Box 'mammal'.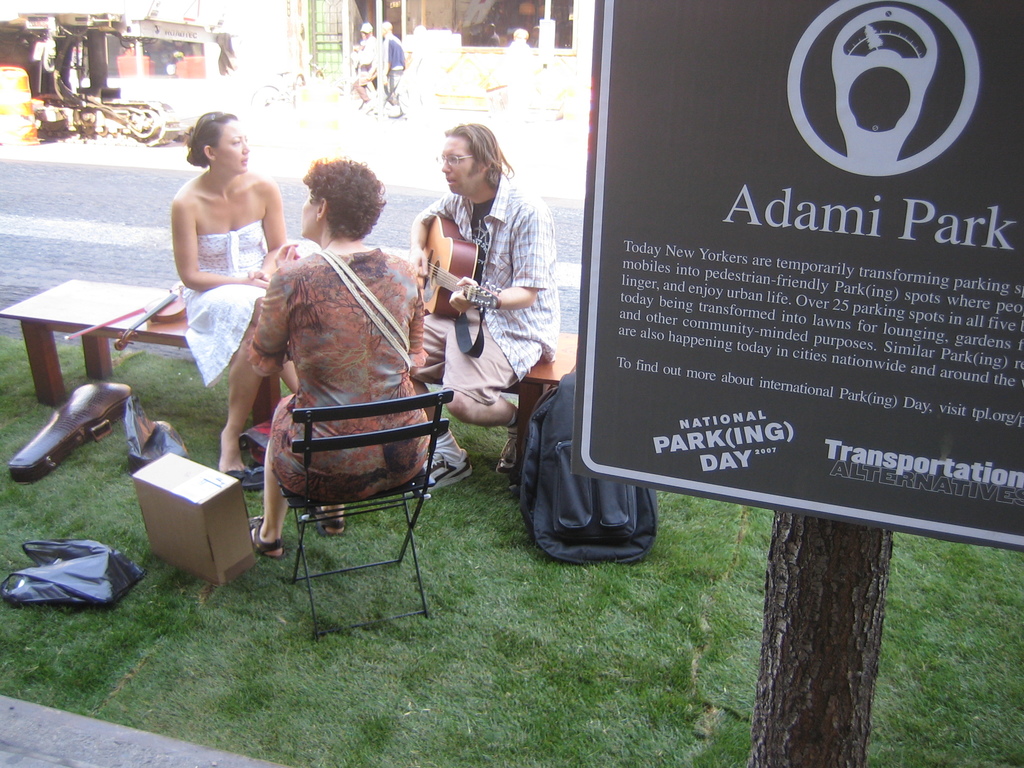
BBox(397, 150, 552, 530).
